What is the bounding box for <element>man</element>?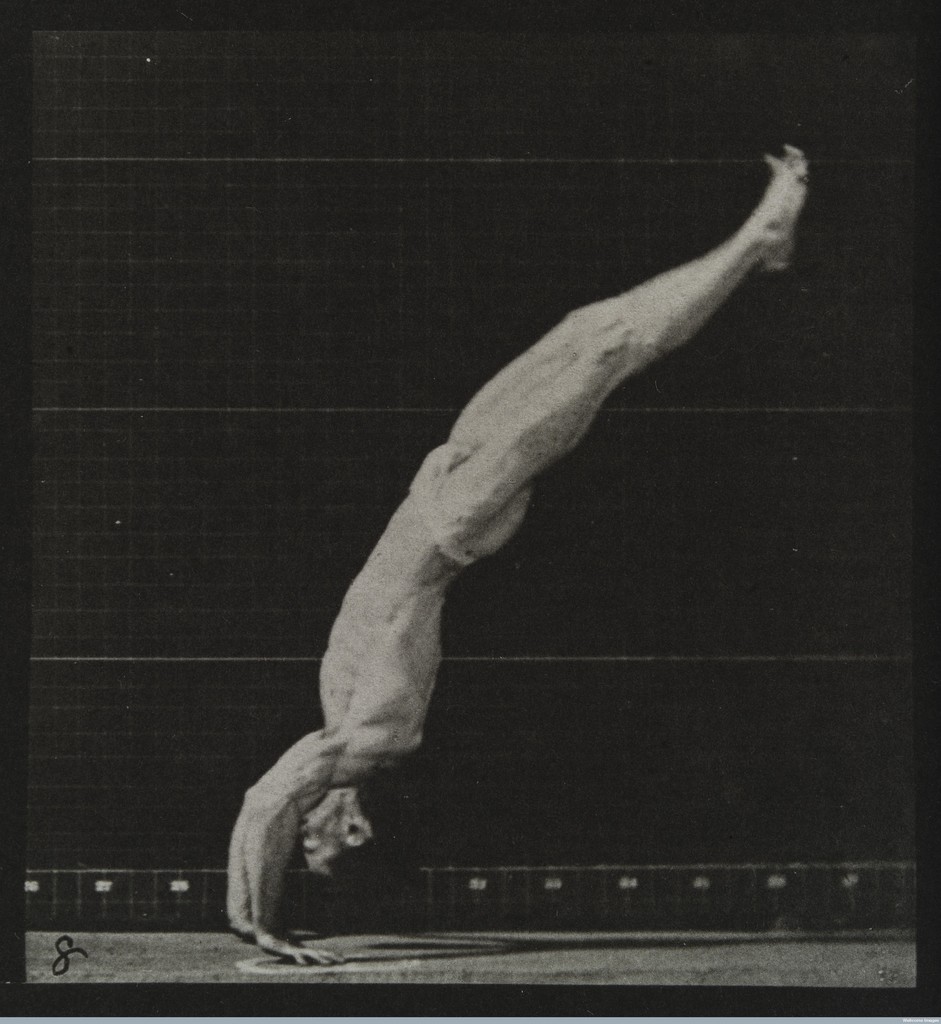
(x1=225, y1=143, x2=808, y2=965).
